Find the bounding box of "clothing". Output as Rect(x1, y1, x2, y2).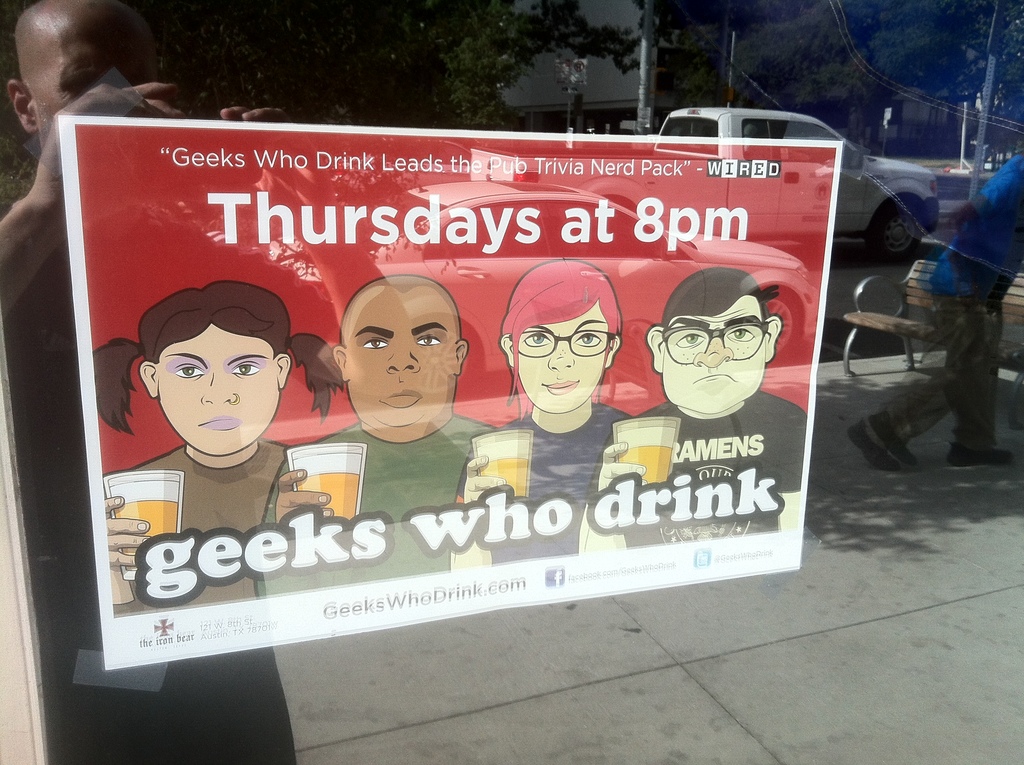
Rect(260, 417, 500, 612).
